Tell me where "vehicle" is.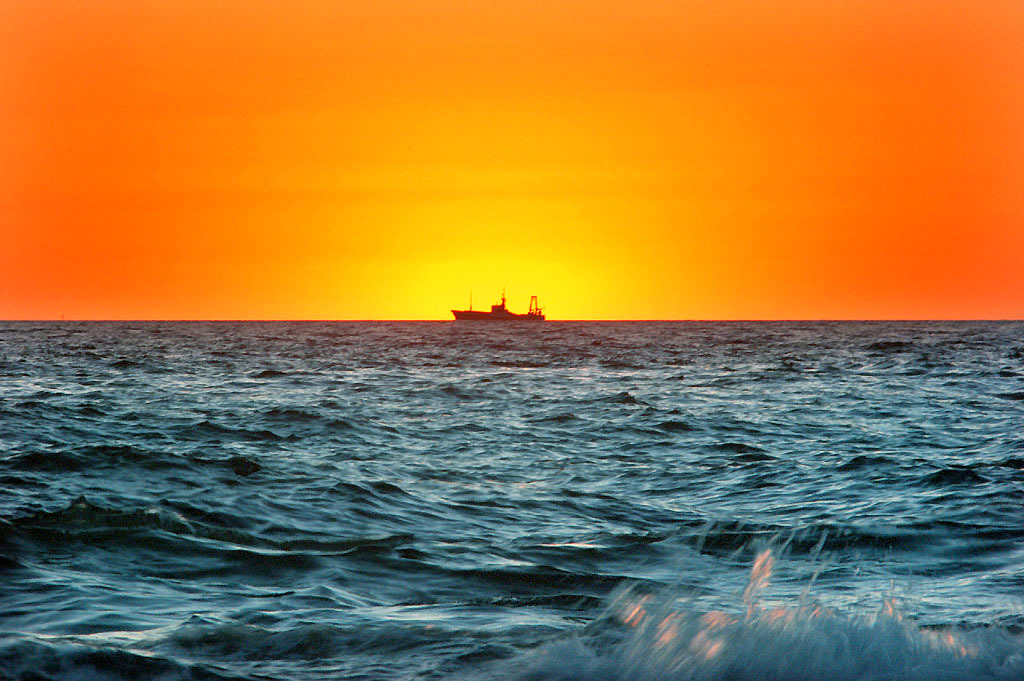
"vehicle" is at 439, 285, 566, 334.
